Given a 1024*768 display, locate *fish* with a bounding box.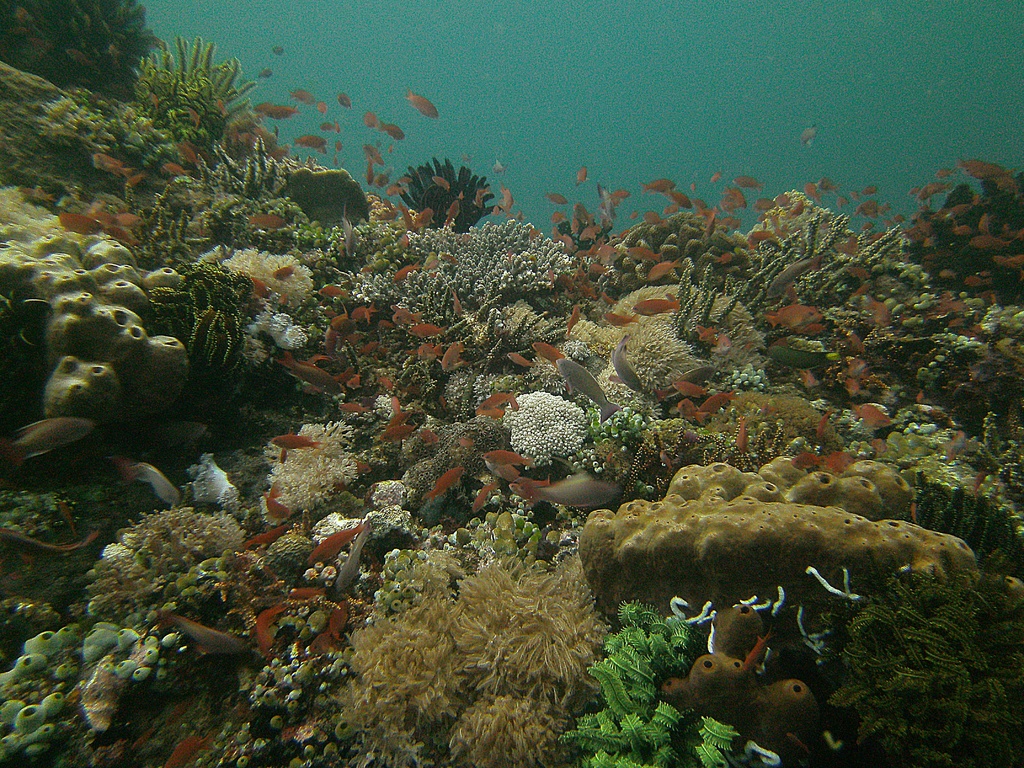
Located: x1=812 y1=407 x2=833 y2=438.
